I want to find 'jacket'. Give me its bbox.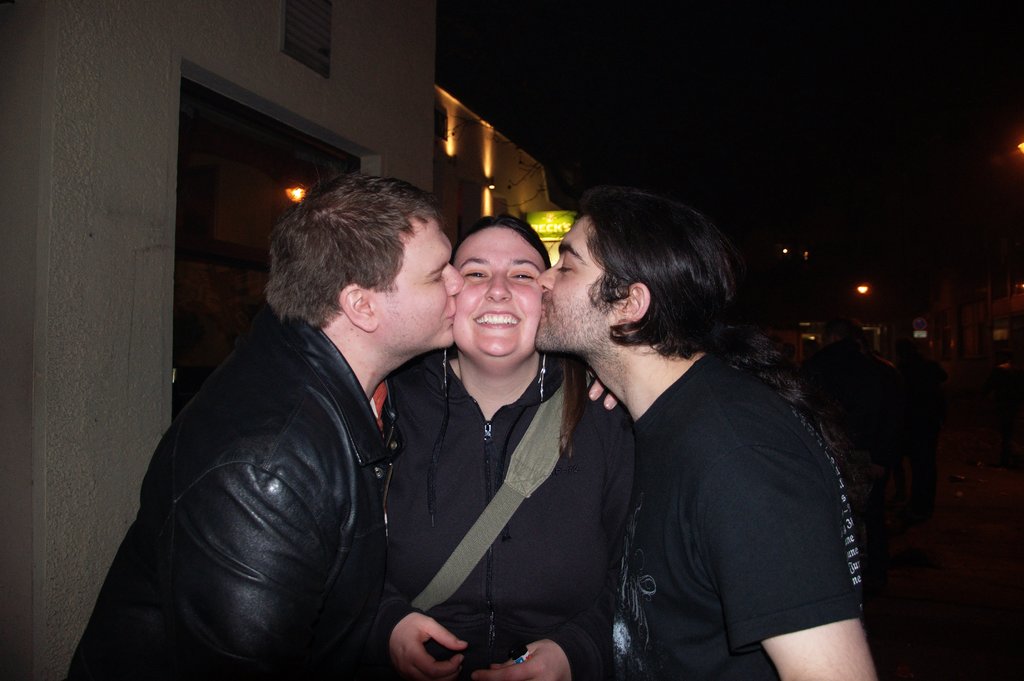
rect(82, 249, 454, 678).
